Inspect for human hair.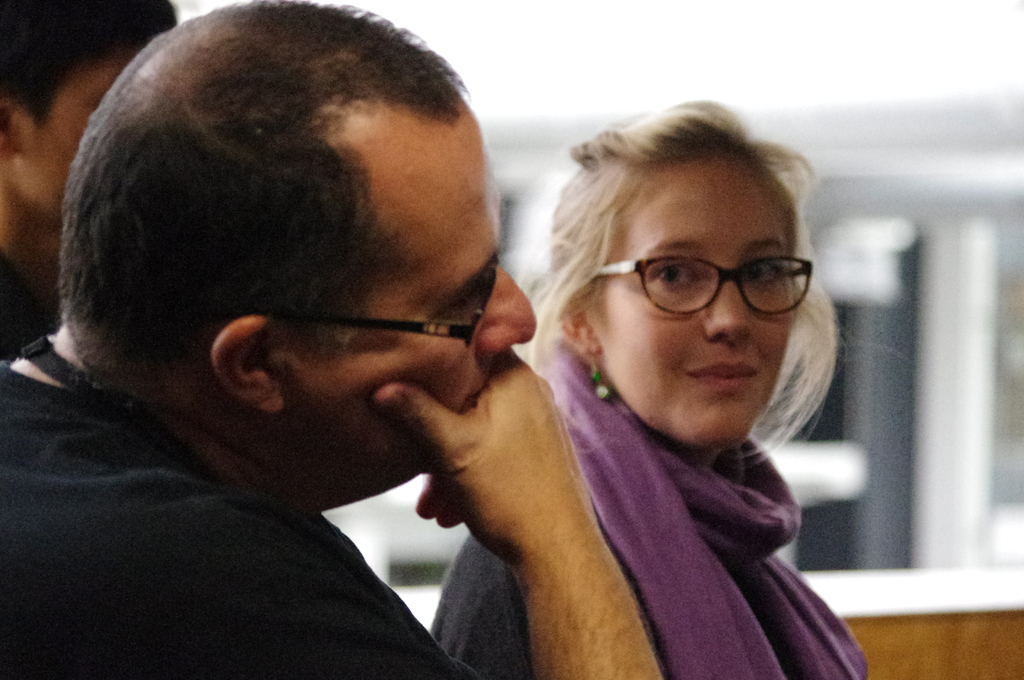
Inspection: [left=43, top=28, right=506, bottom=384].
